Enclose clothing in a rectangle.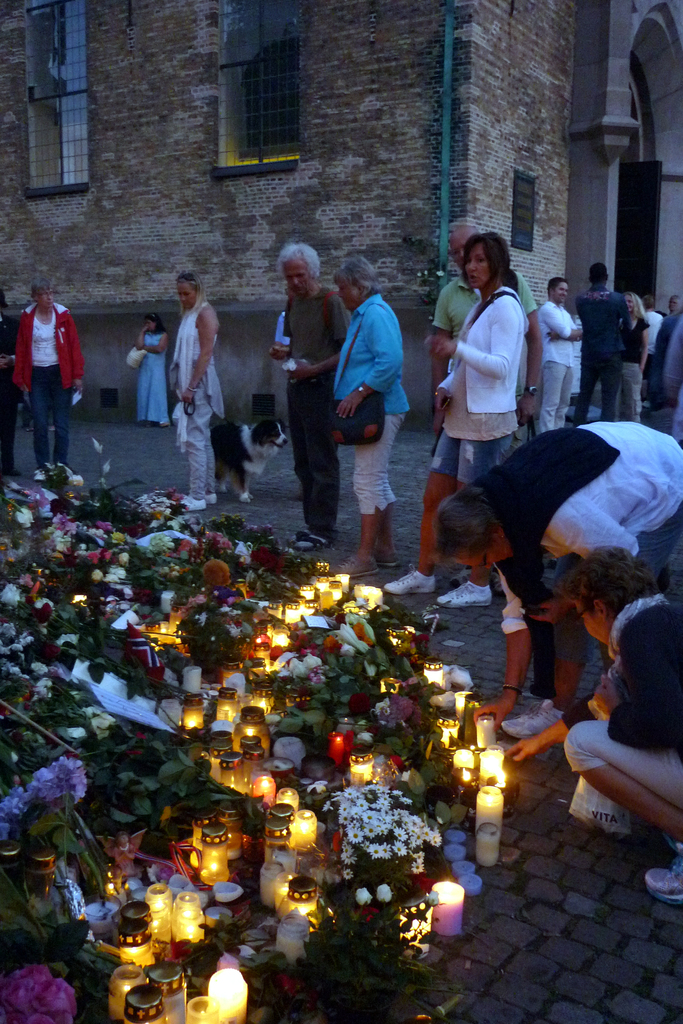
pyautogui.locateOnScreen(272, 312, 292, 348).
